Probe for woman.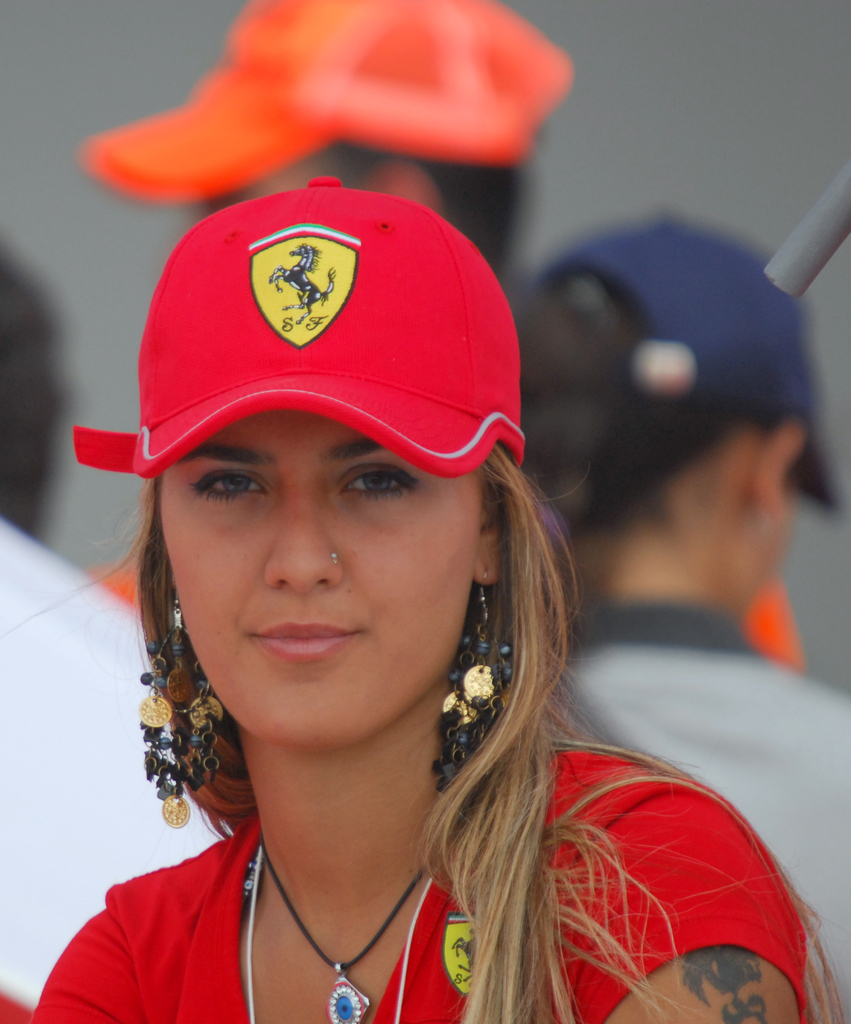
Probe result: <region>17, 225, 795, 1011</region>.
